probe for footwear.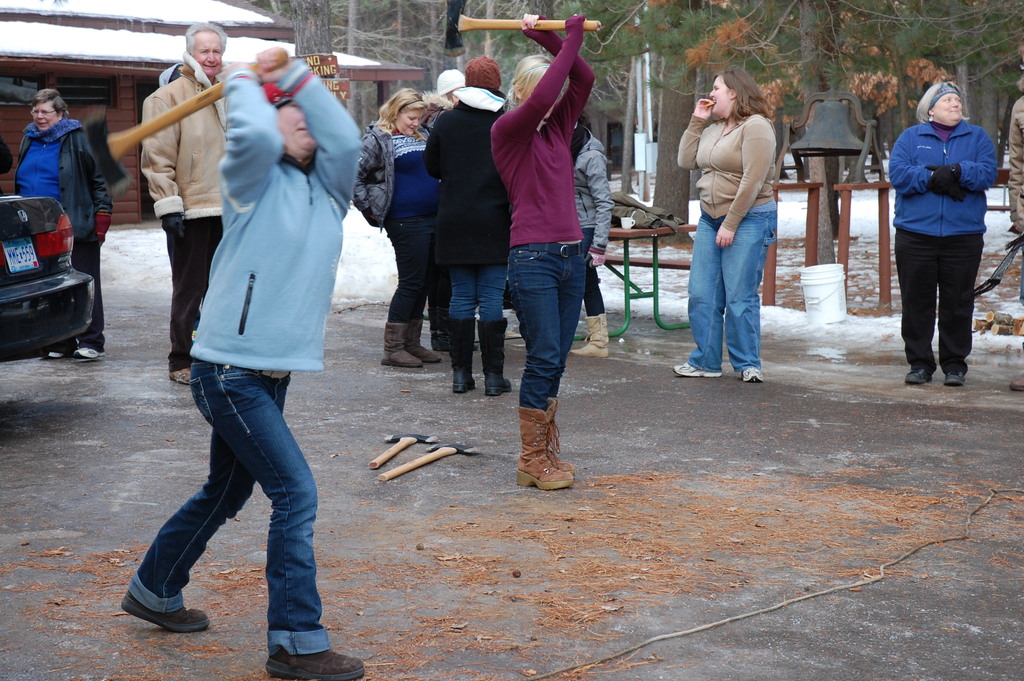
Probe result: <box>268,649,364,680</box>.
